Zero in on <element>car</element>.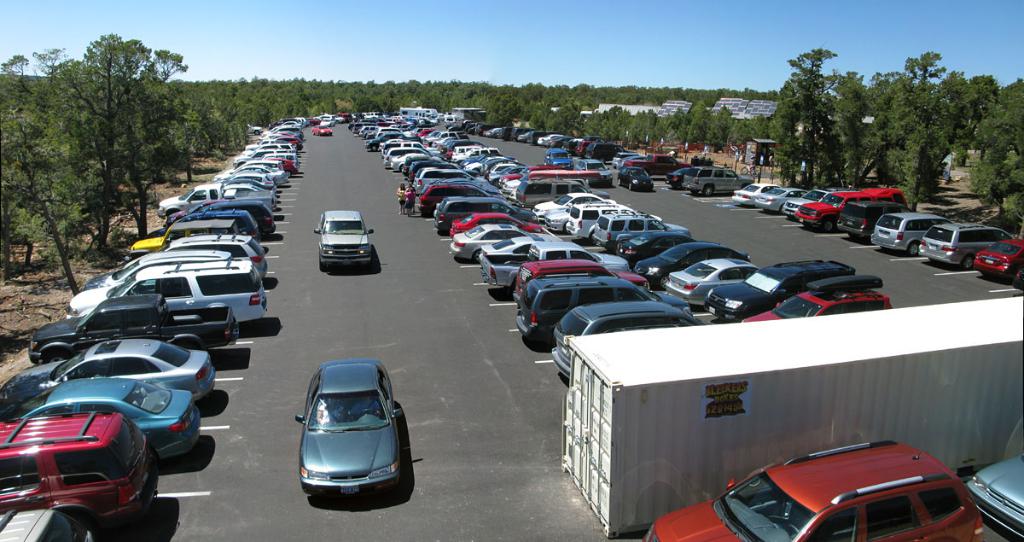
Zeroed in: [left=957, top=452, right=1023, bottom=541].
